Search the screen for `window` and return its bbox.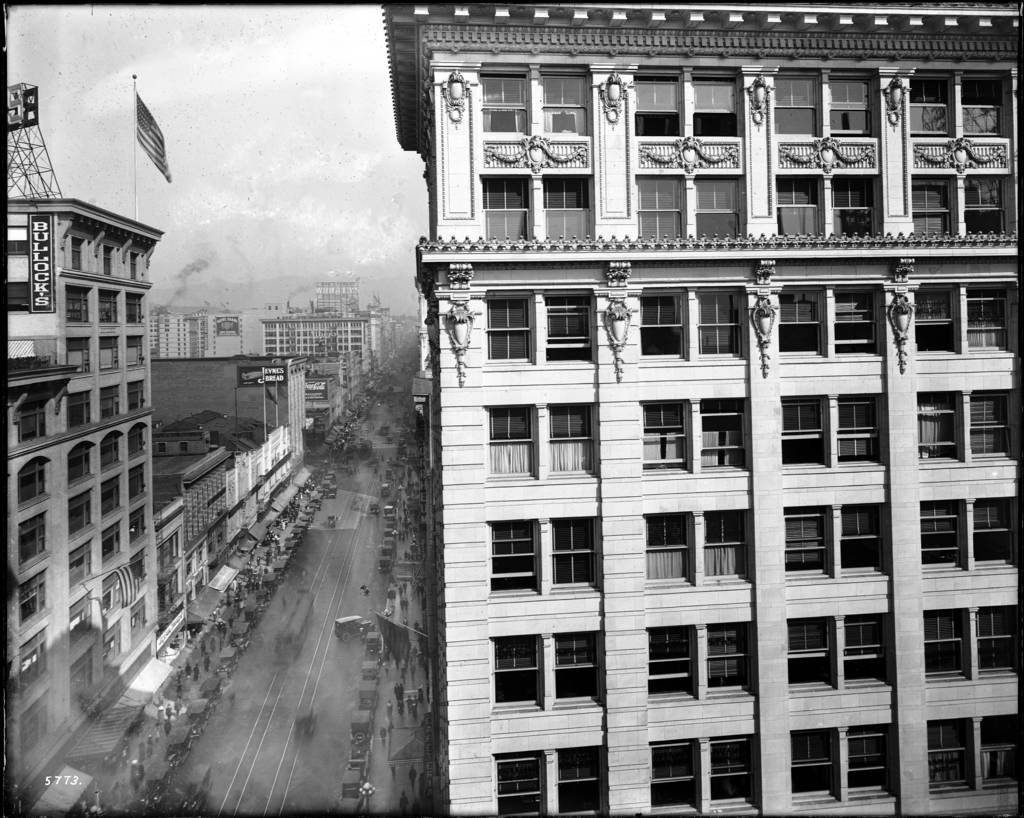
Found: left=131, top=252, right=139, bottom=278.
